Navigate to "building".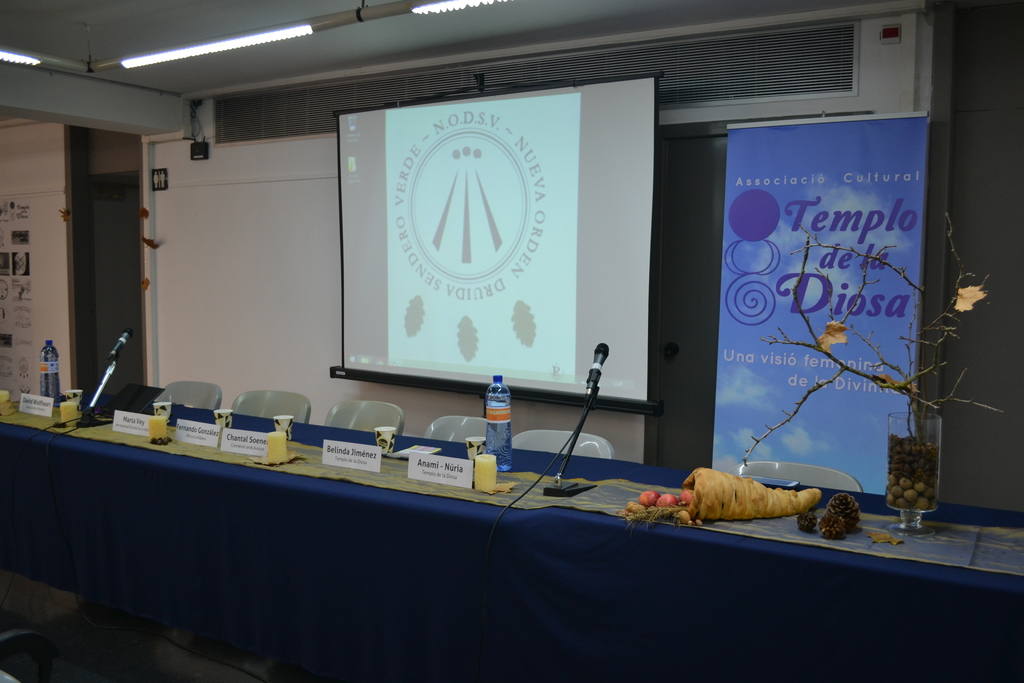
Navigation target: l=0, t=0, r=1023, b=682.
